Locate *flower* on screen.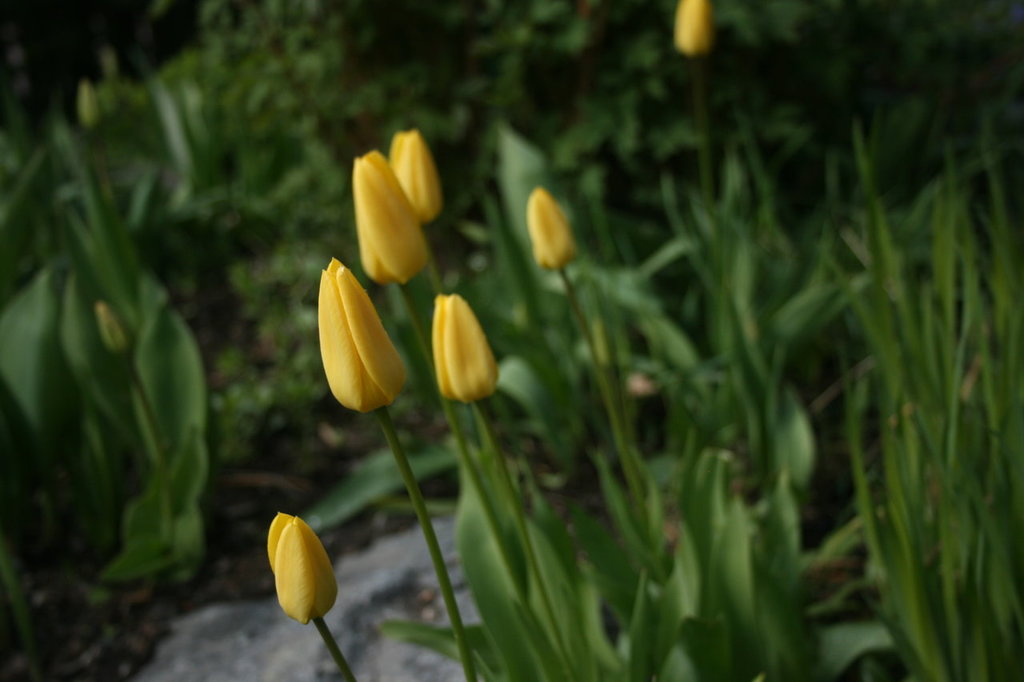
On screen at (x1=306, y1=265, x2=417, y2=422).
